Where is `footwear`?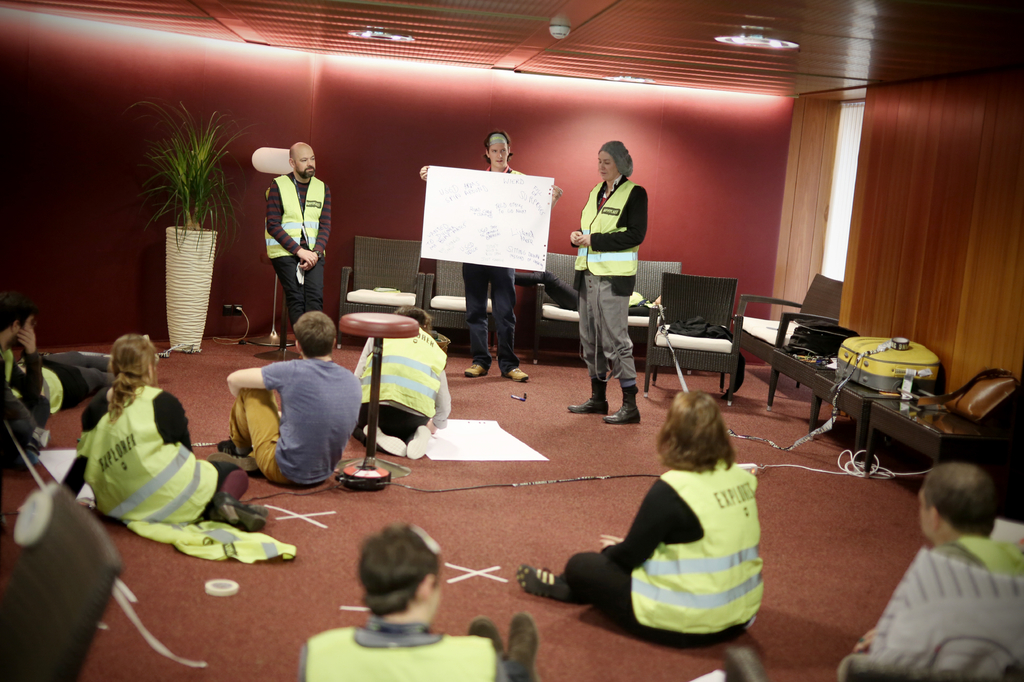
[209,451,260,473].
